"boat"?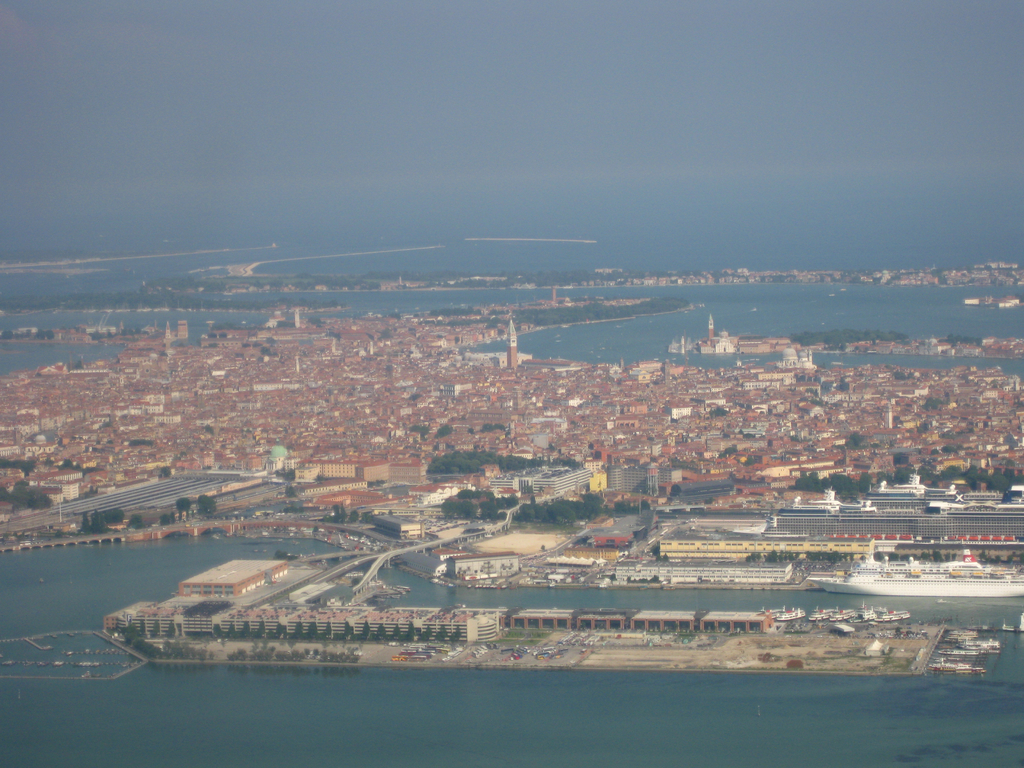
(852,605,876,622)
